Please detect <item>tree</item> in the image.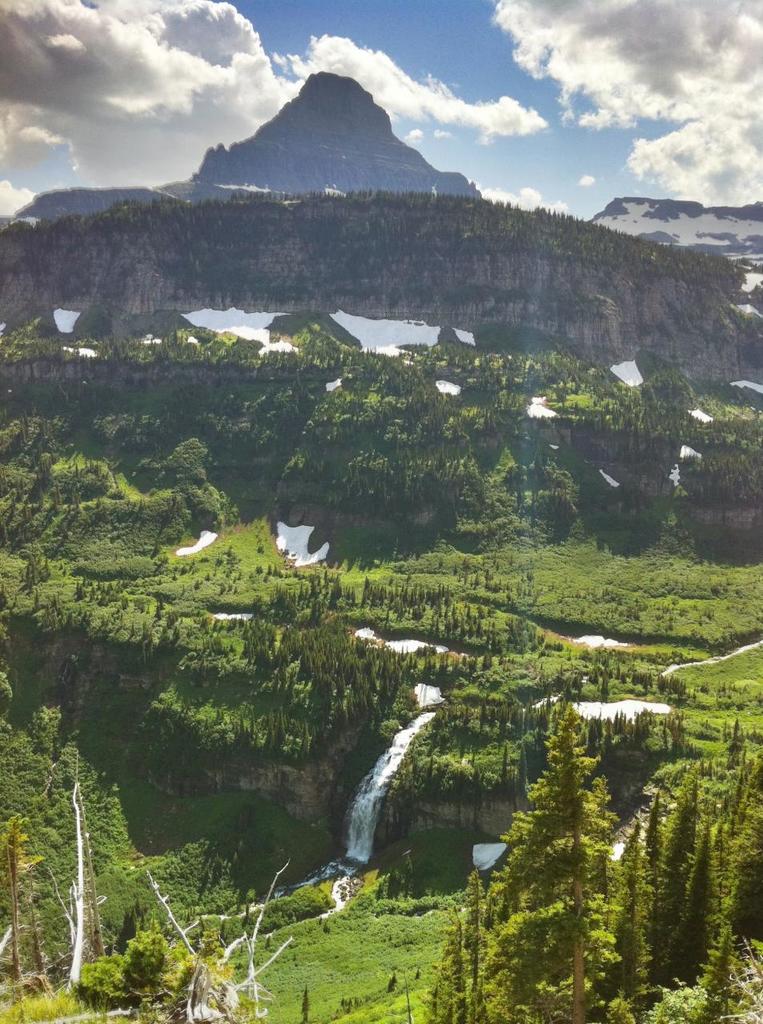
bbox(584, 796, 695, 1014).
